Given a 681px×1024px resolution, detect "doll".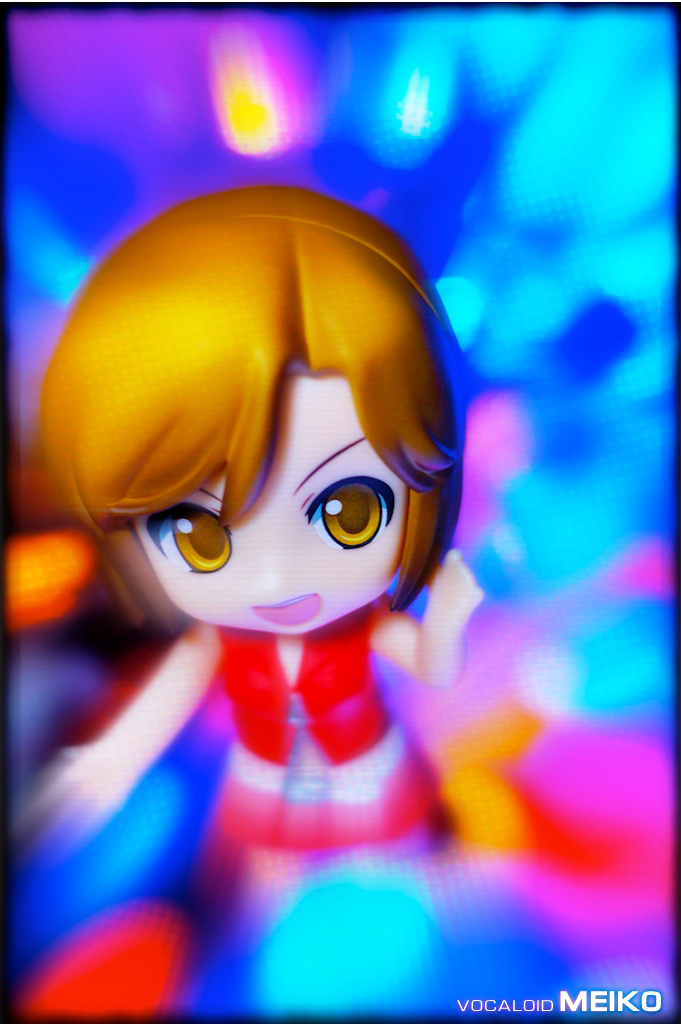
<box>30,189,492,937</box>.
